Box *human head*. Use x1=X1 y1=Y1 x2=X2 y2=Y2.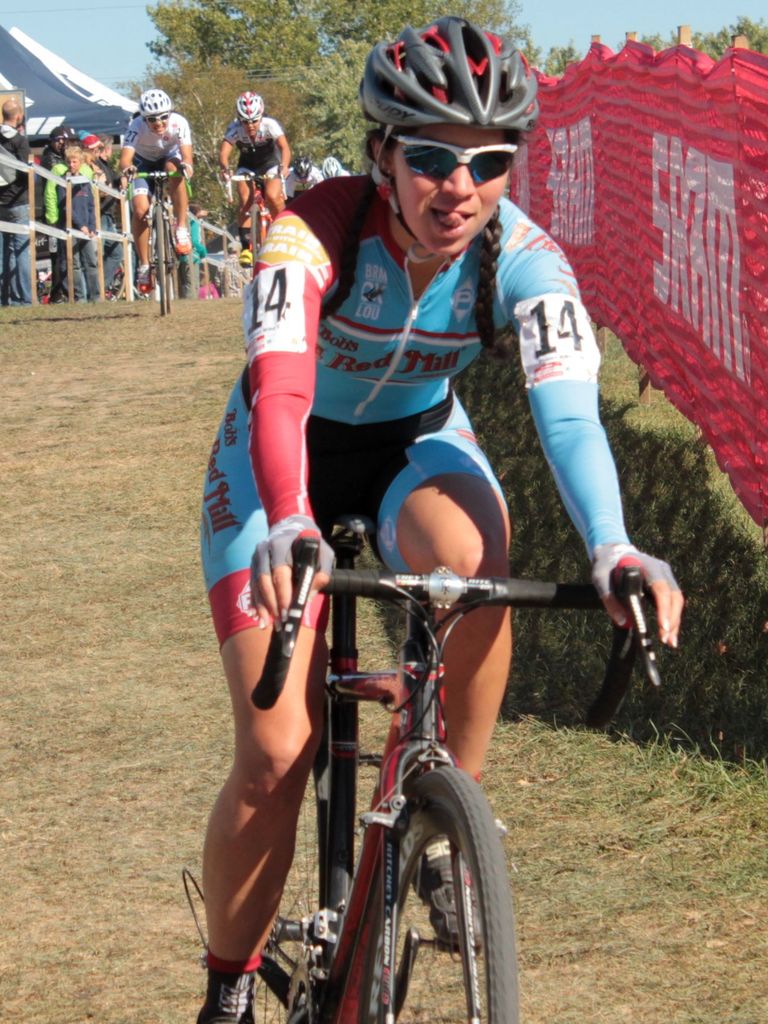
x1=353 y1=25 x2=561 y2=251.
